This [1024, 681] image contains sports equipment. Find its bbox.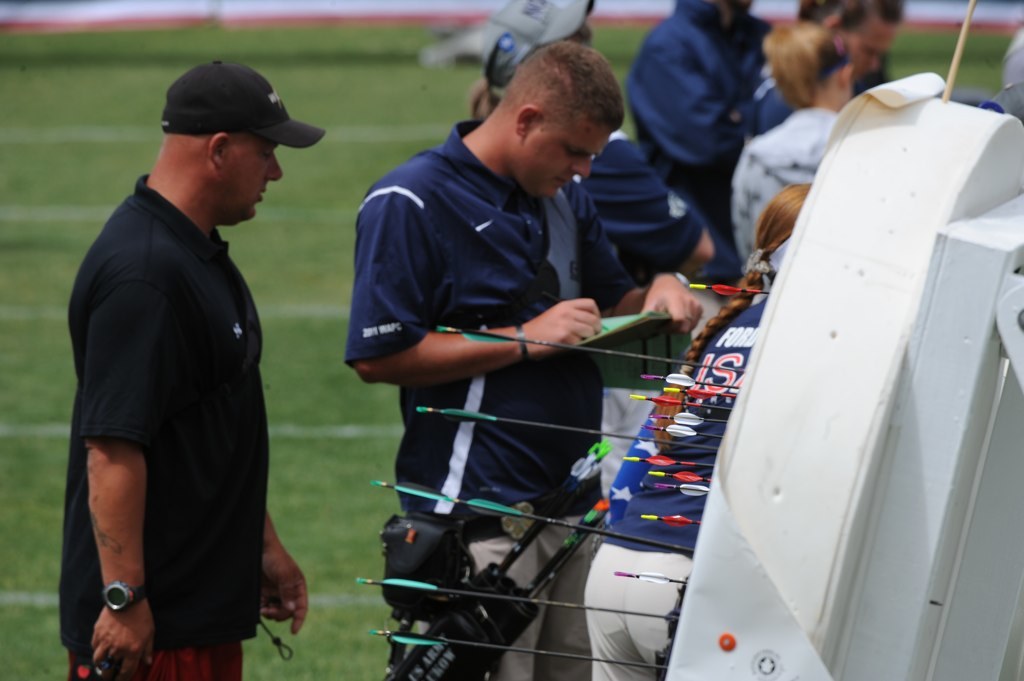
351:577:684:635.
